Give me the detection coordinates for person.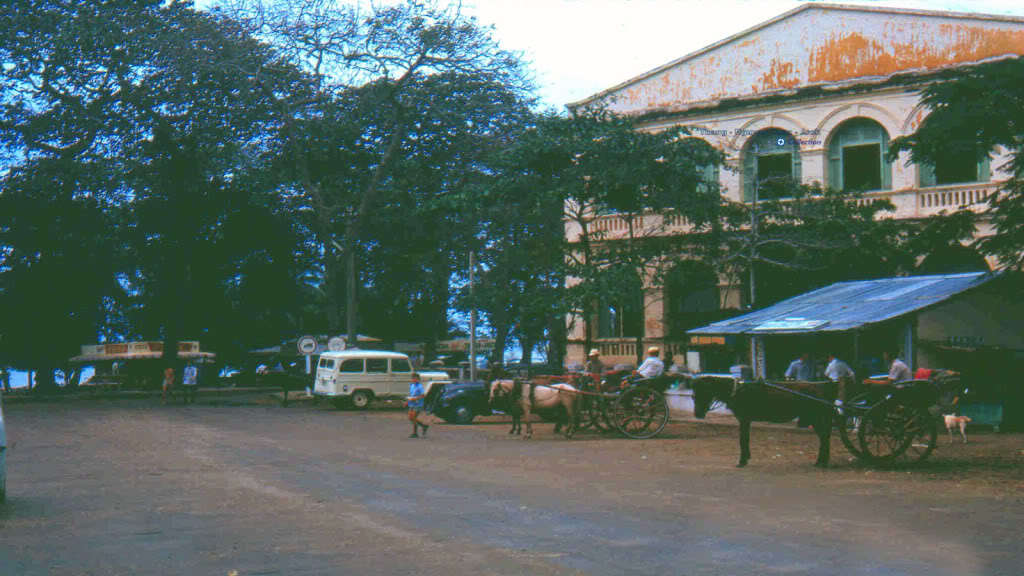
<region>166, 362, 176, 399</region>.
